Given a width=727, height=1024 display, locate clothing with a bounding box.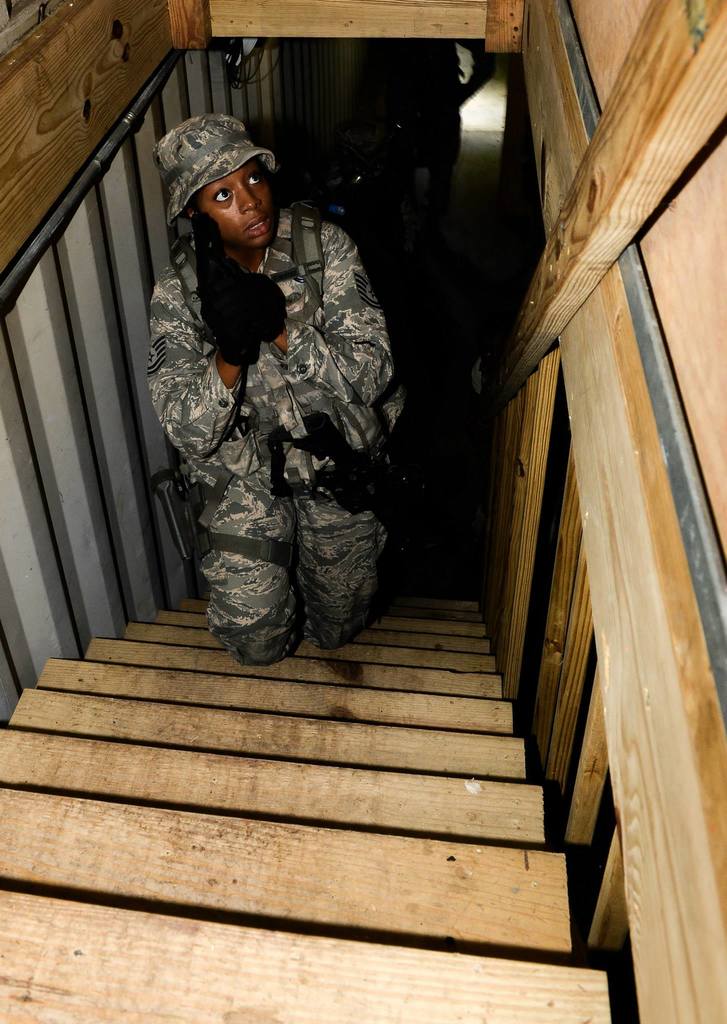
Located: locate(131, 168, 411, 636).
